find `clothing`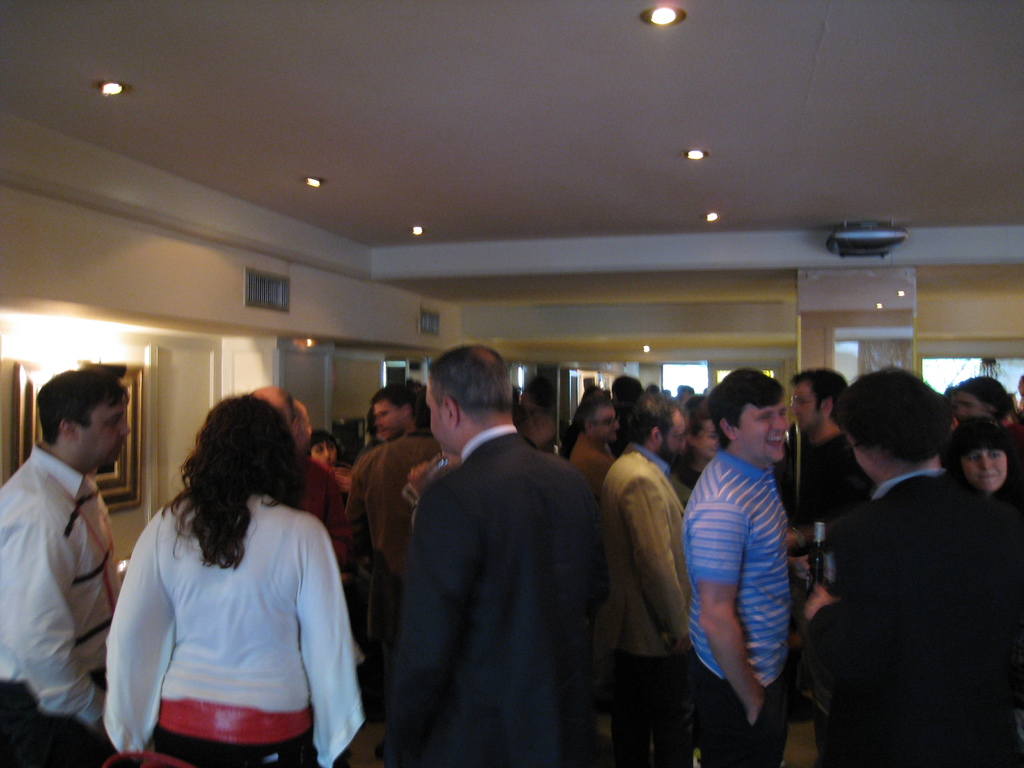
x1=565, y1=427, x2=619, y2=476
